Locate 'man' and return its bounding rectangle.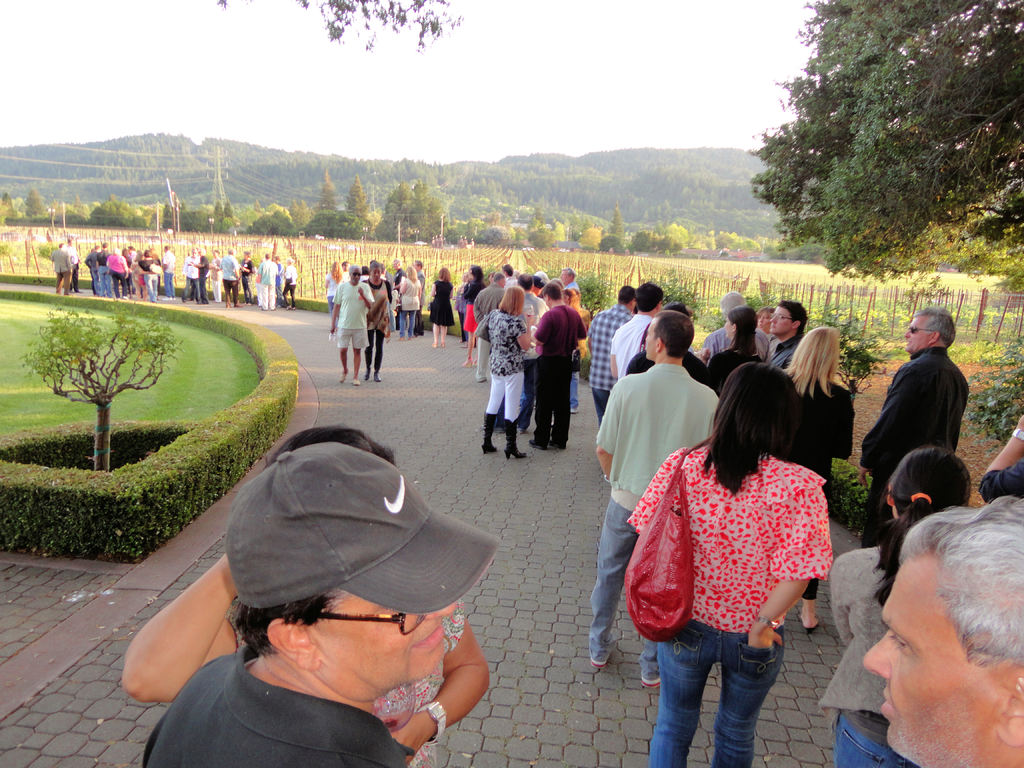
rect(144, 442, 504, 767).
